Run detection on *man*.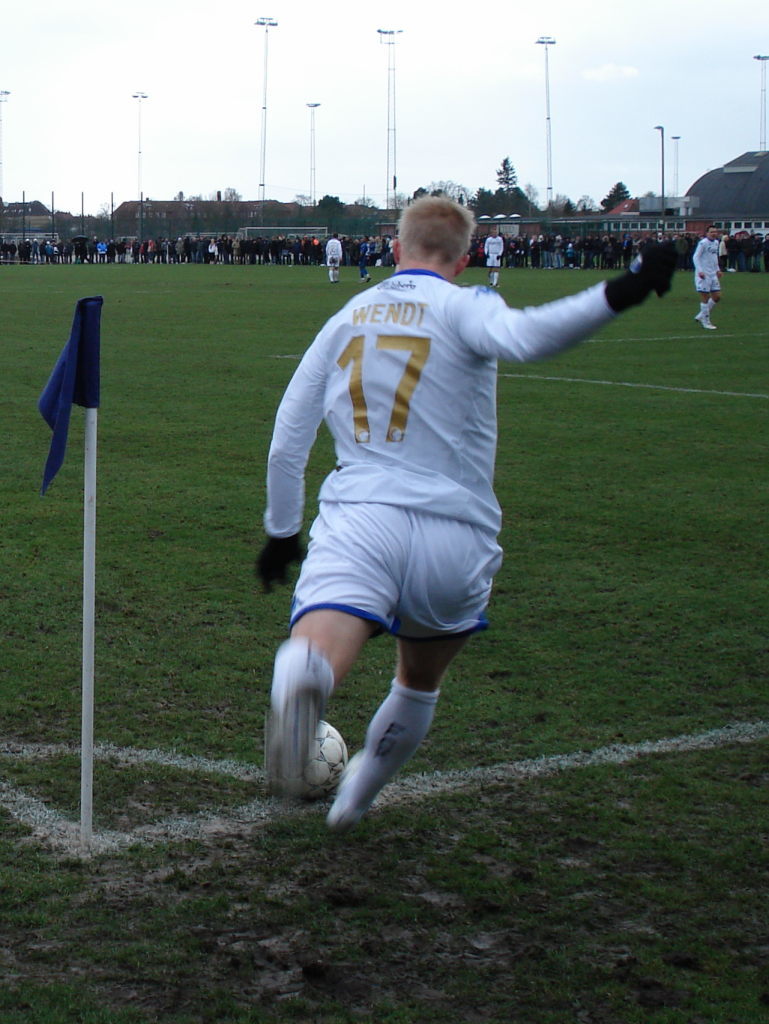
Result: [250, 177, 645, 829].
